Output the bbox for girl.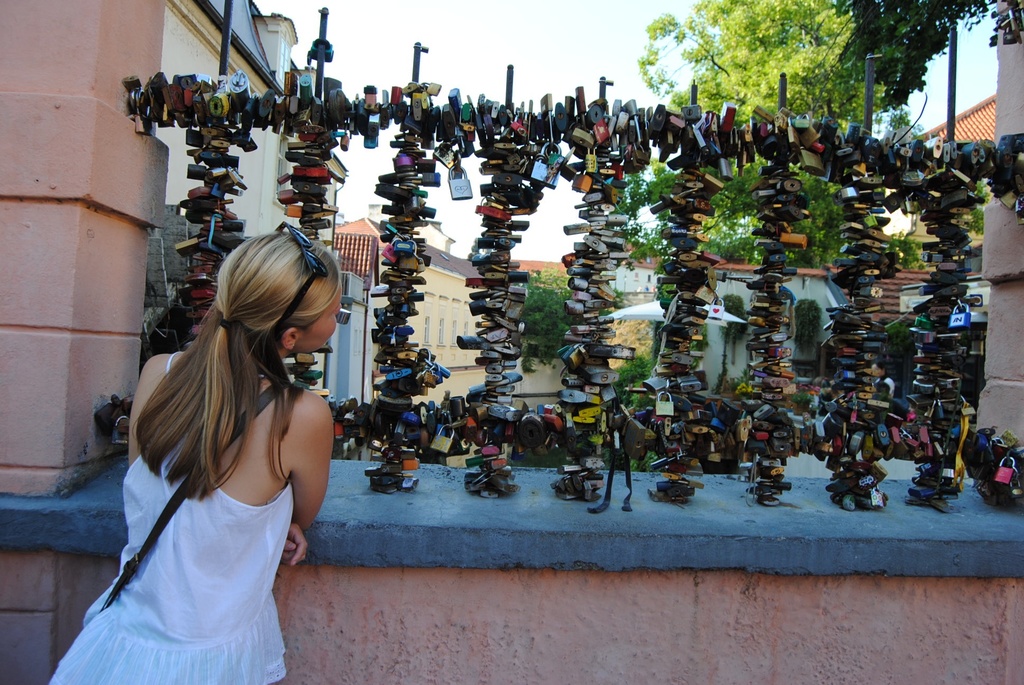
pyautogui.locateOnScreen(42, 226, 344, 684).
